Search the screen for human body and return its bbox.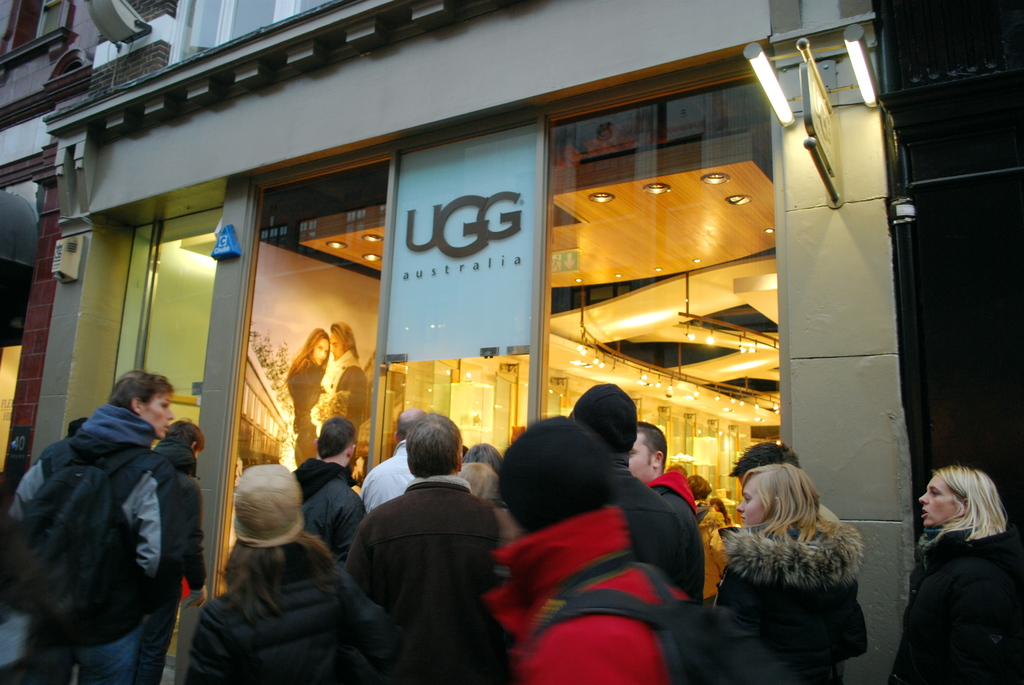
Found: select_region(0, 414, 76, 679).
